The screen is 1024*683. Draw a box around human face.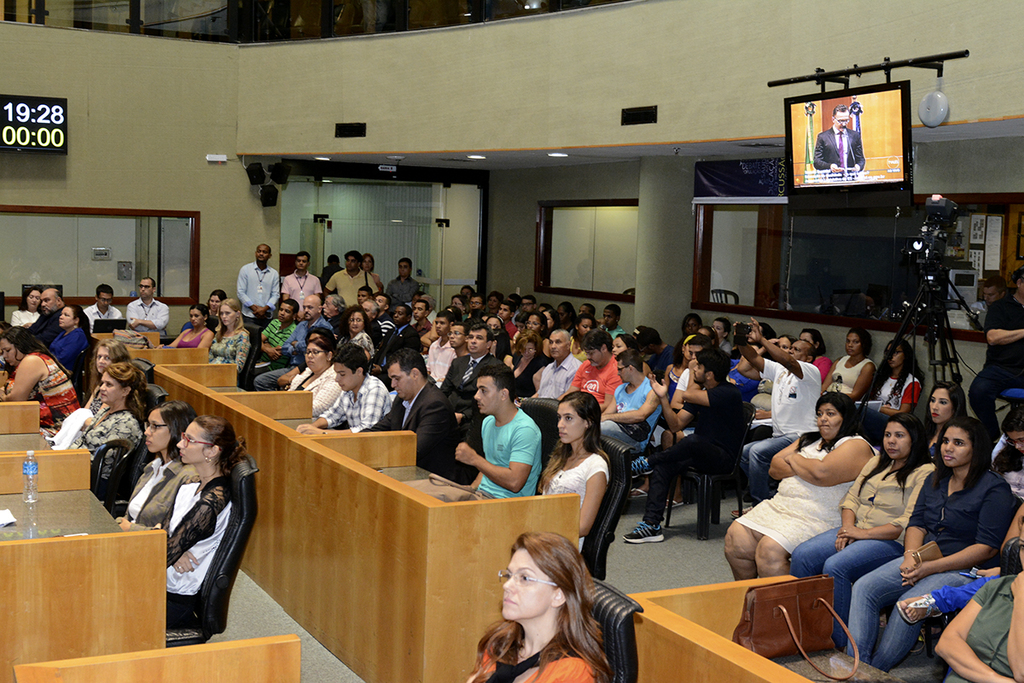
locate(485, 316, 497, 330).
